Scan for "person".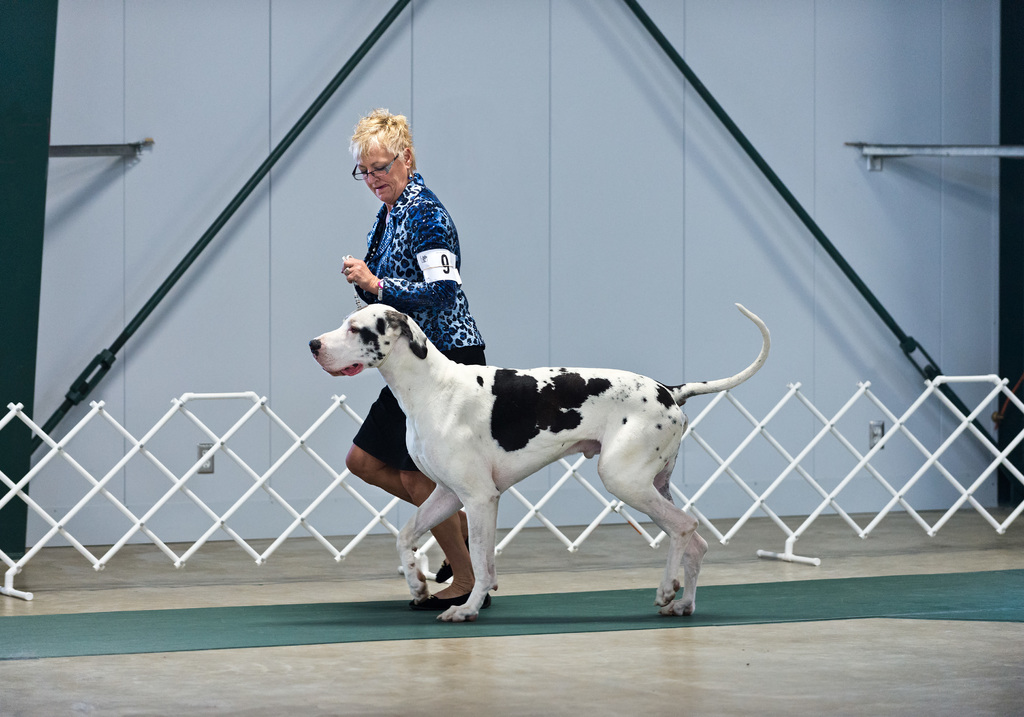
Scan result: region(339, 107, 492, 609).
